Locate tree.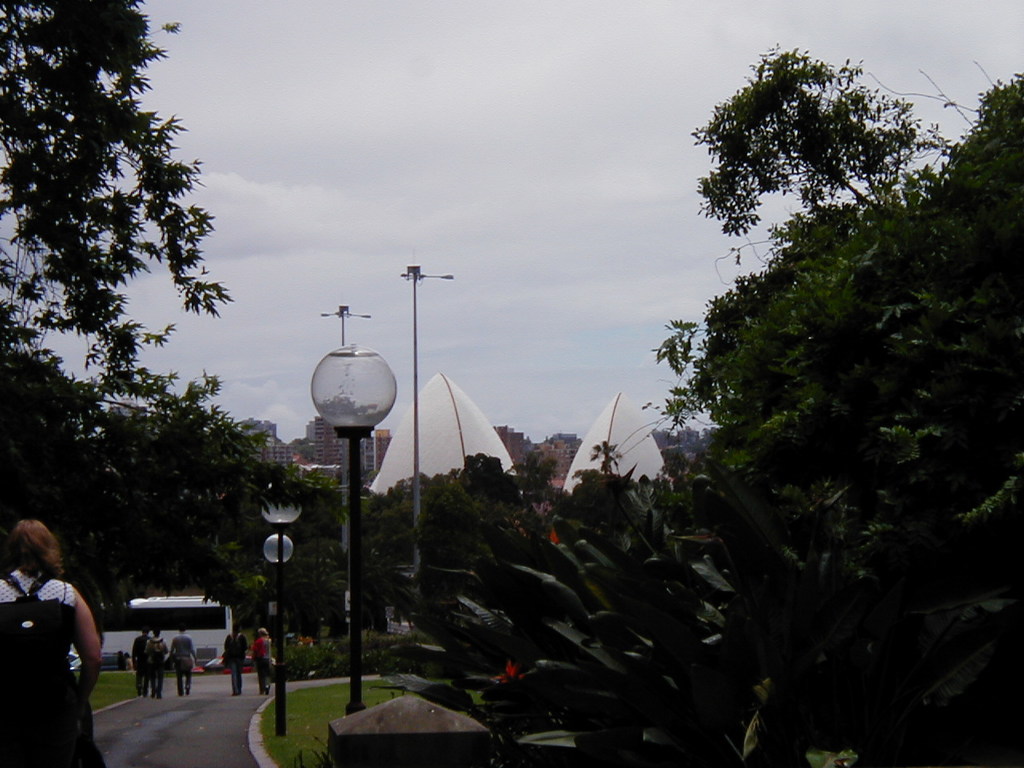
Bounding box: (x1=219, y1=429, x2=306, y2=645).
